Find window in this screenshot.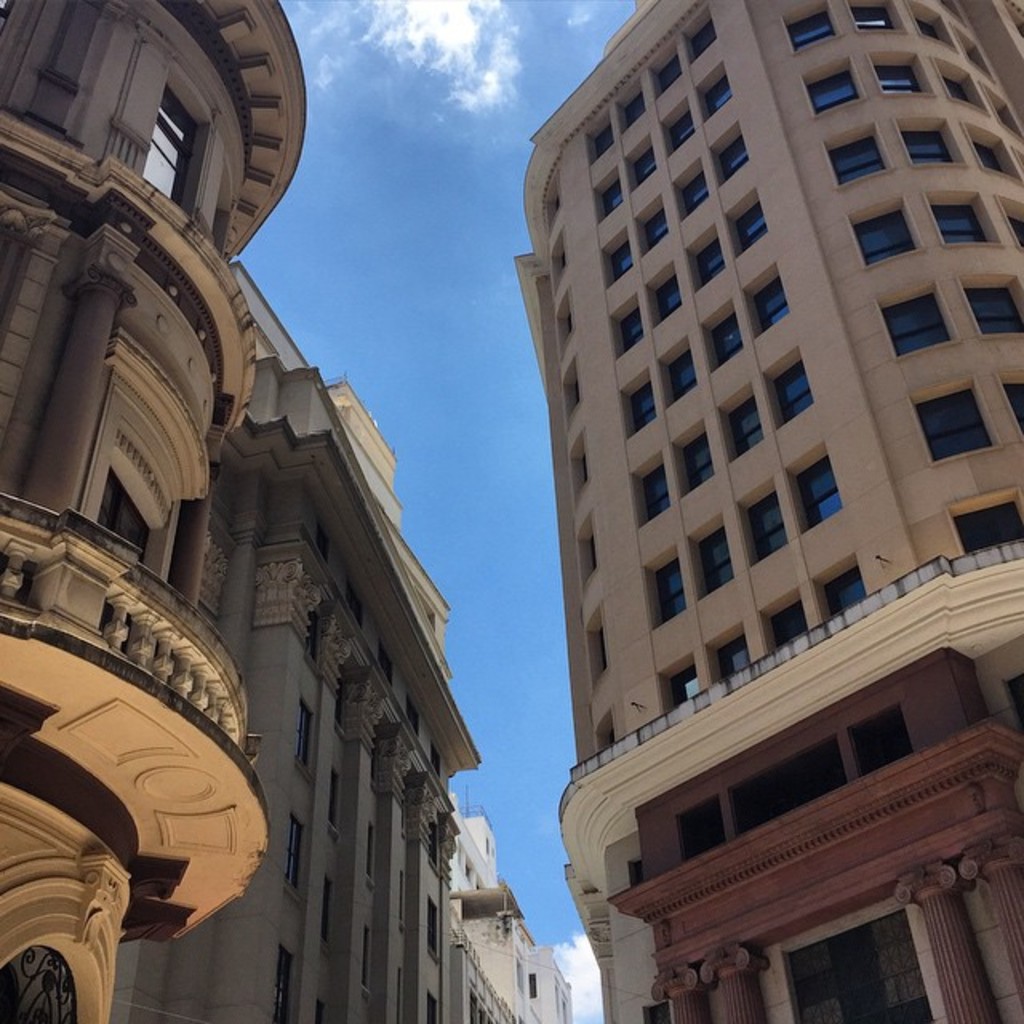
The bounding box for window is box=[541, 168, 616, 754].
